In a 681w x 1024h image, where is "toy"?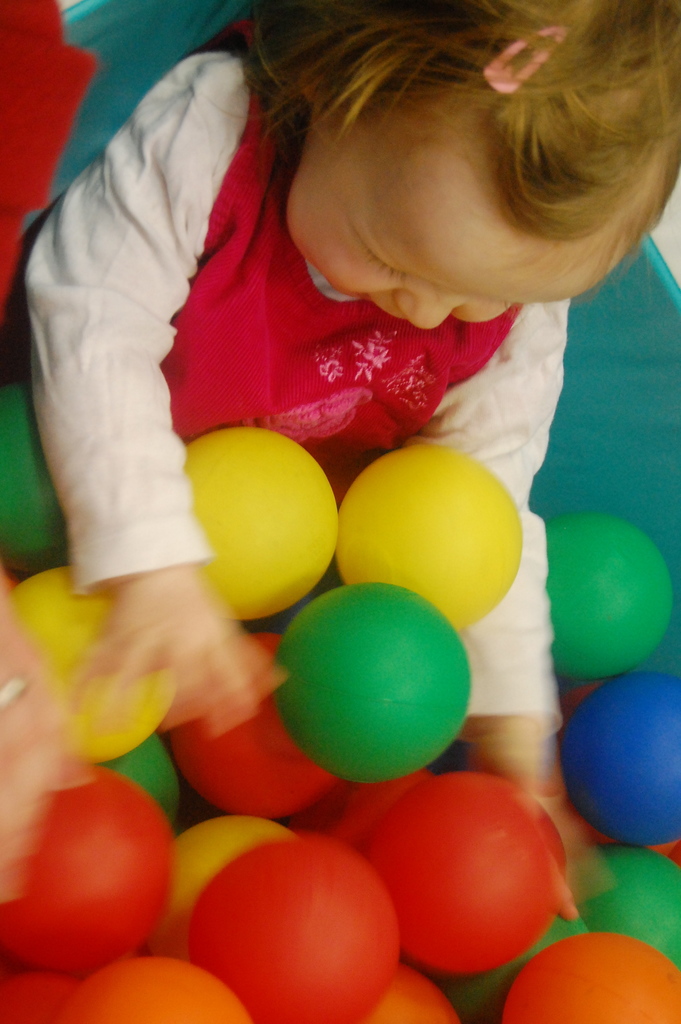
locate(364, 771, 576, 970).
